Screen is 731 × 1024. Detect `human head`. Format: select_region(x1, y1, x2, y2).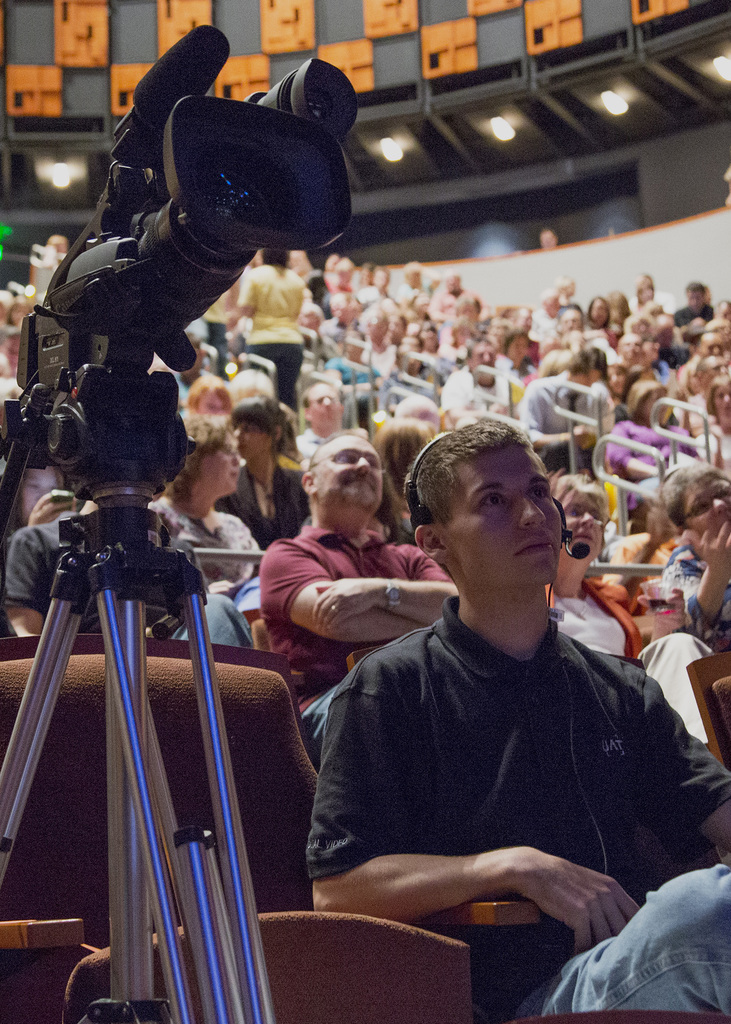
select_region(538, 223, 554, 252).
